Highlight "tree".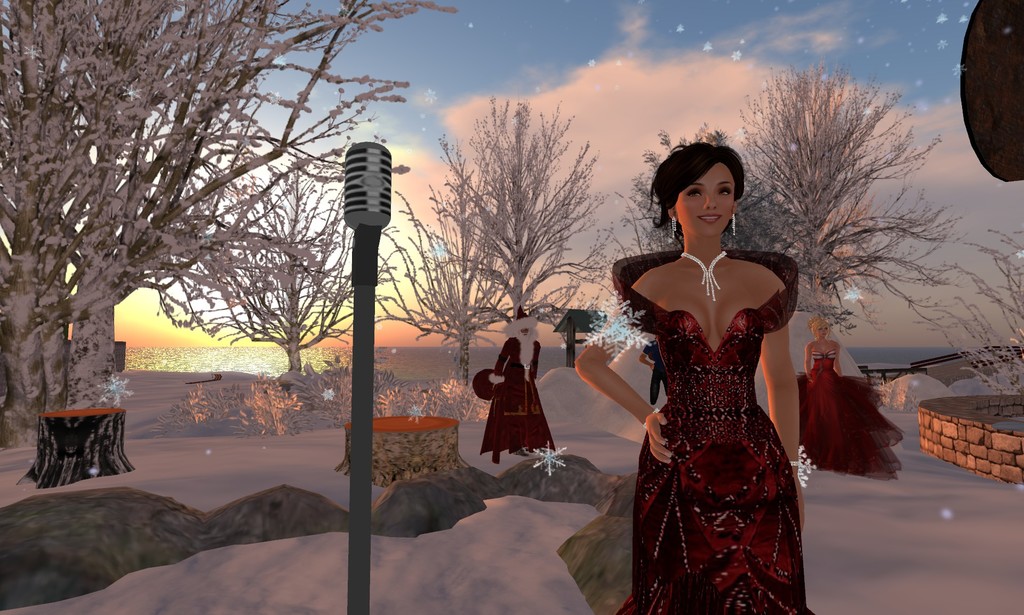
Highlighted region: 156 152 401 375.
